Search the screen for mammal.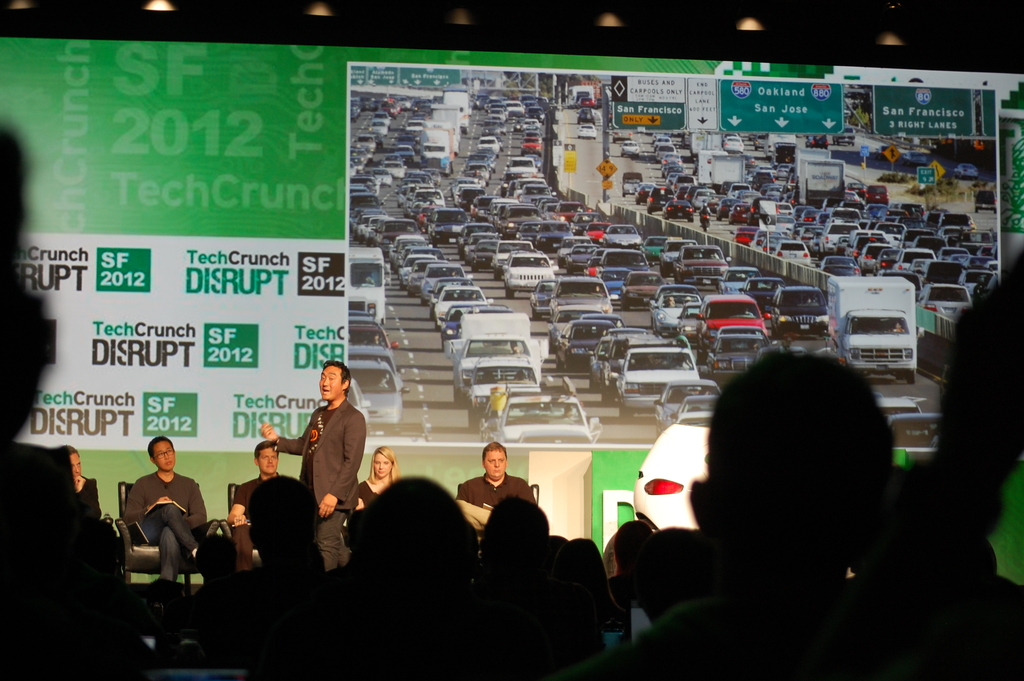
Found at [left=60, top=444, right=114, bottom=587].
